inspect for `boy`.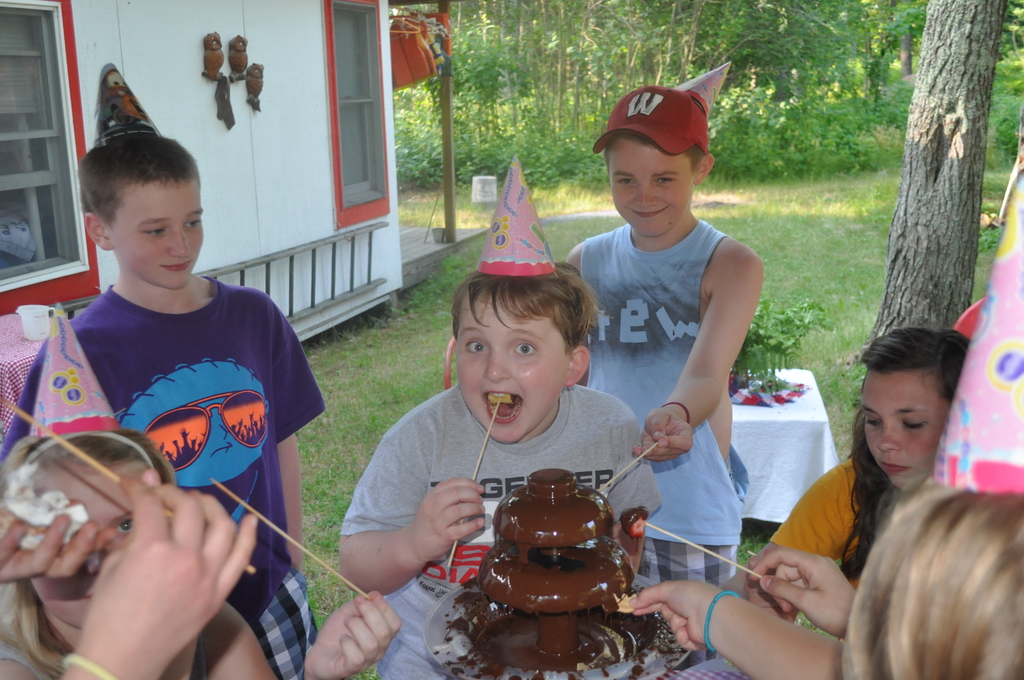
Inspection: [0, 124, 324, 679].
